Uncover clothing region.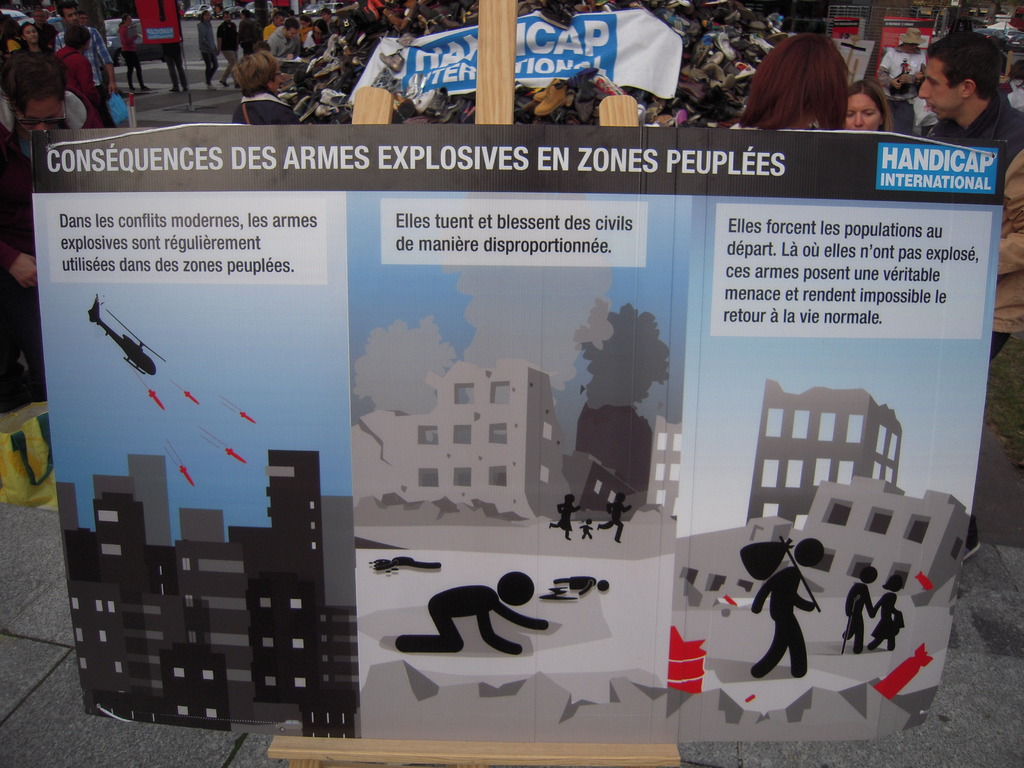
Uncovered: BBox(57, 45, 99, 124).
